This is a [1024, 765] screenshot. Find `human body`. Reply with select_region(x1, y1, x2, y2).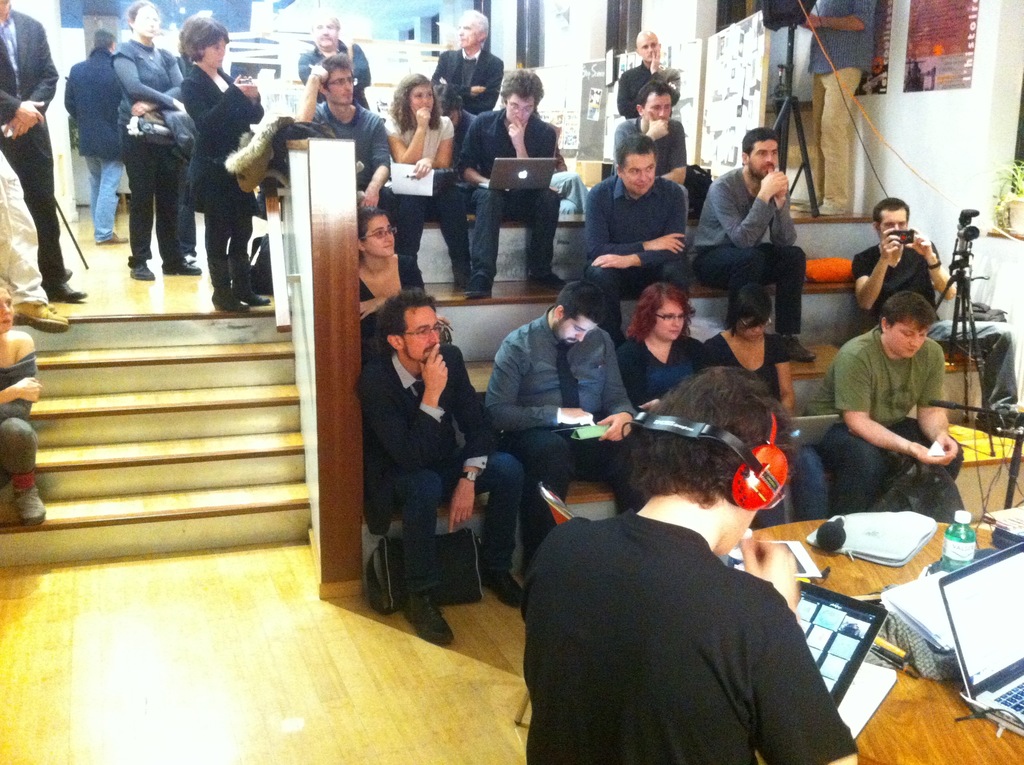
select_region(297, 35, 374, 108).
